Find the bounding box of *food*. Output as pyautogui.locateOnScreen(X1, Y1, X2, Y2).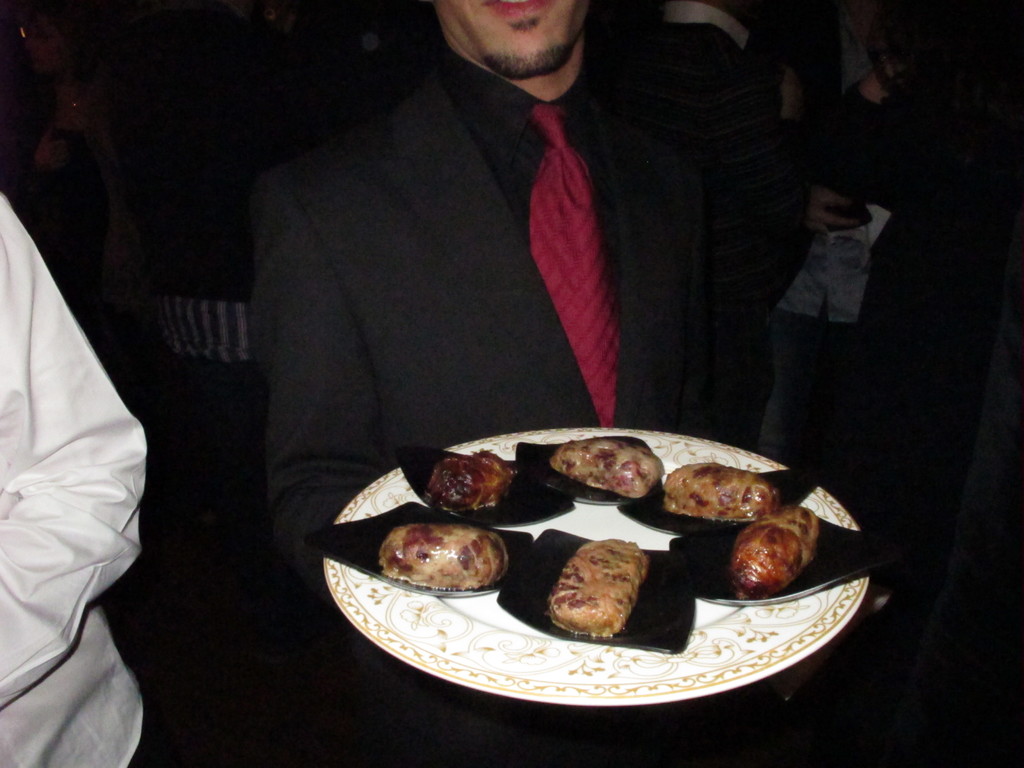
pyautogui.locateOnScreen(661, 461, 781, 525).
